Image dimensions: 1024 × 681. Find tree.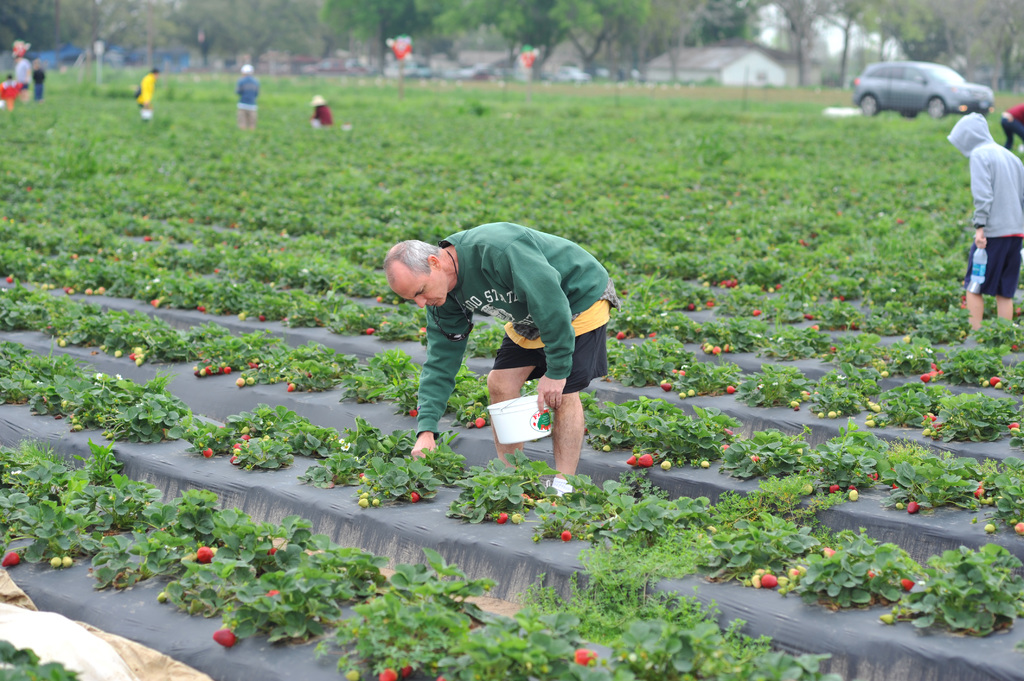
(left=960, top=0, right=1023, bottom=67).
